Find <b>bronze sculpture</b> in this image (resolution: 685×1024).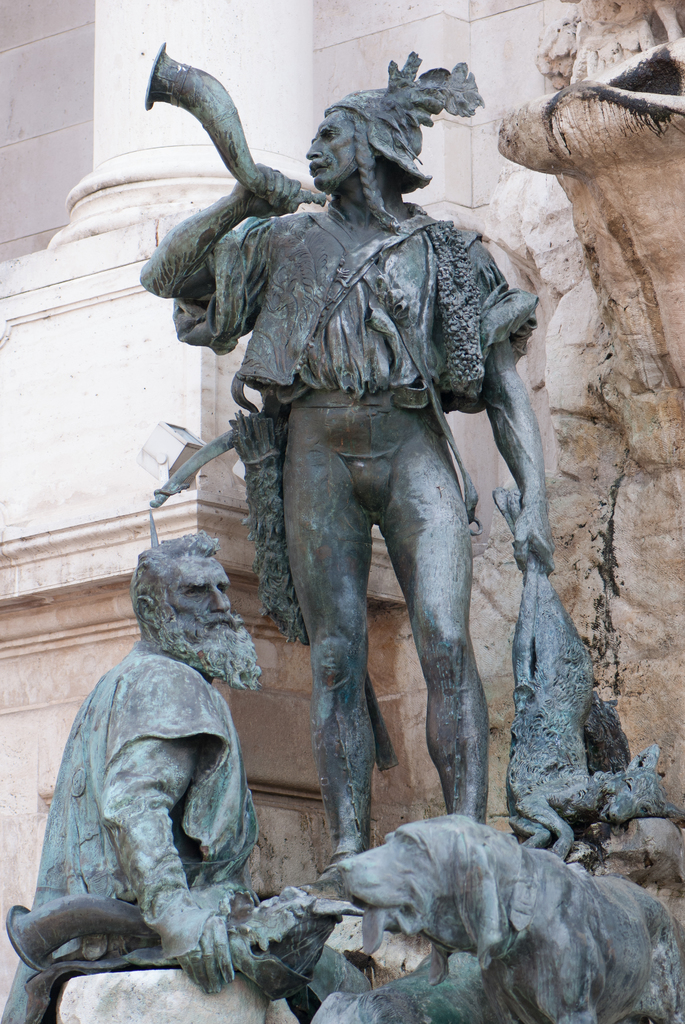
(24,514,292,1011).
